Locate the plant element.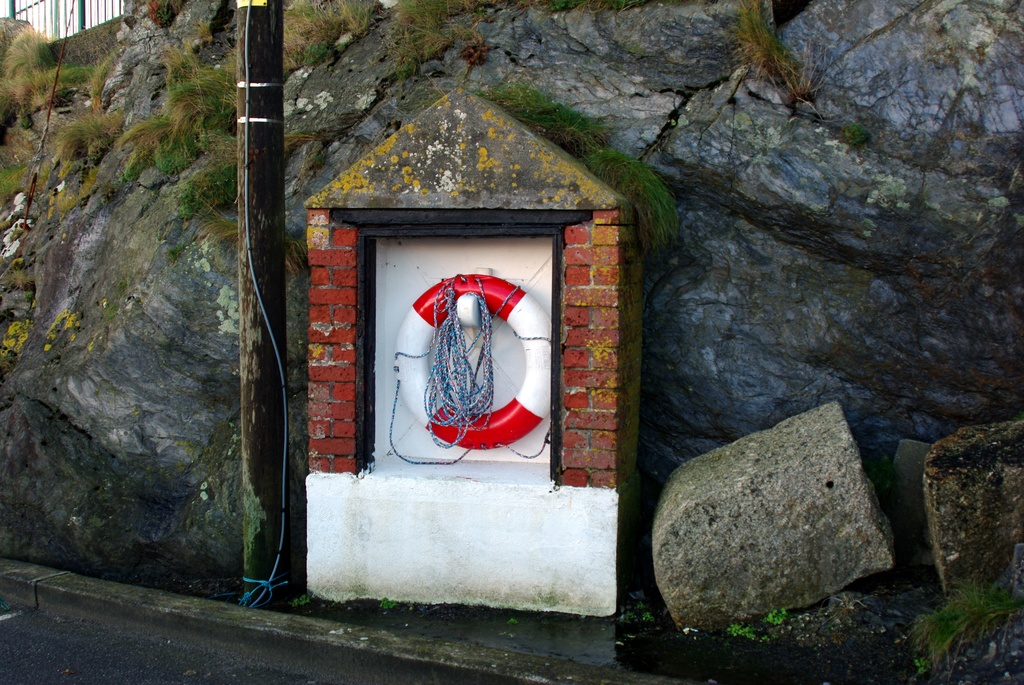
Element bbox: box=[0, 0, 491, 244].
